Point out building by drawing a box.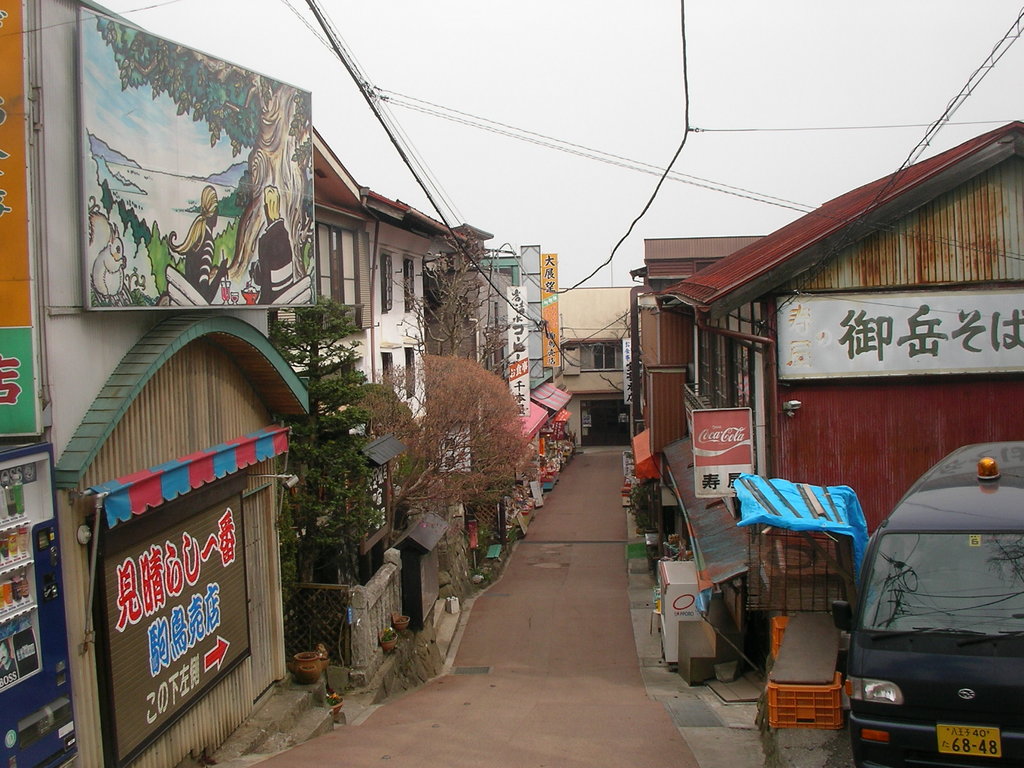
(630, 120, 1023, 676).
